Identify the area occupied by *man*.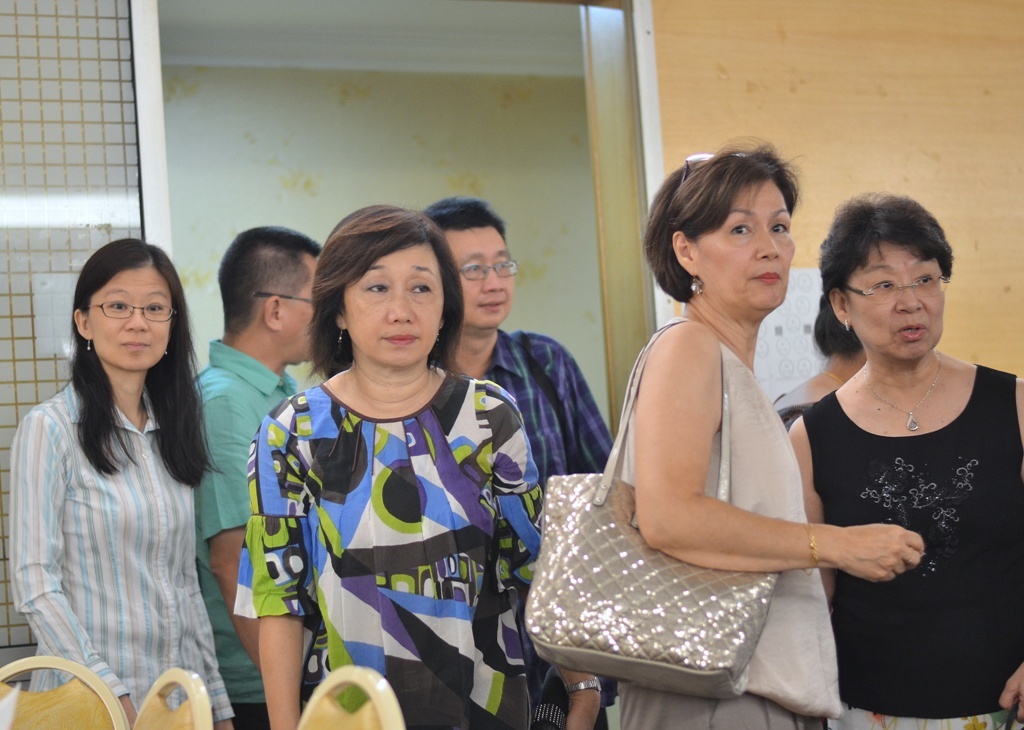
Area: bbox(424, 194, 612, 729).
